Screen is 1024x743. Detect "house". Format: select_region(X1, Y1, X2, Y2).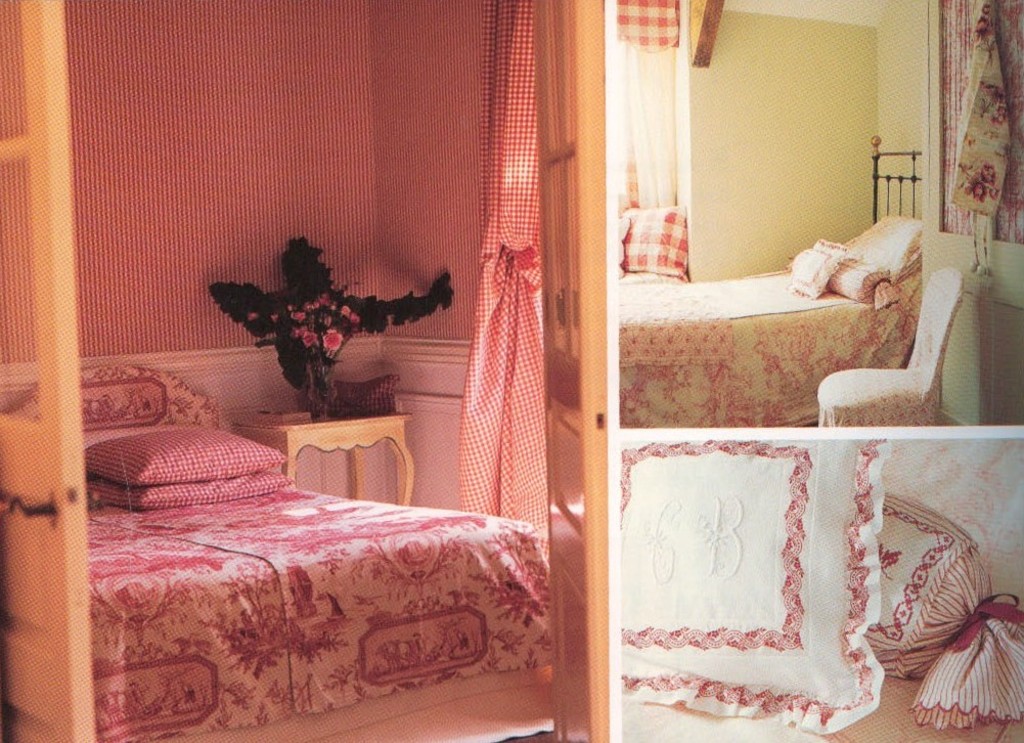
select_region(615, 0, 1023, 433).
